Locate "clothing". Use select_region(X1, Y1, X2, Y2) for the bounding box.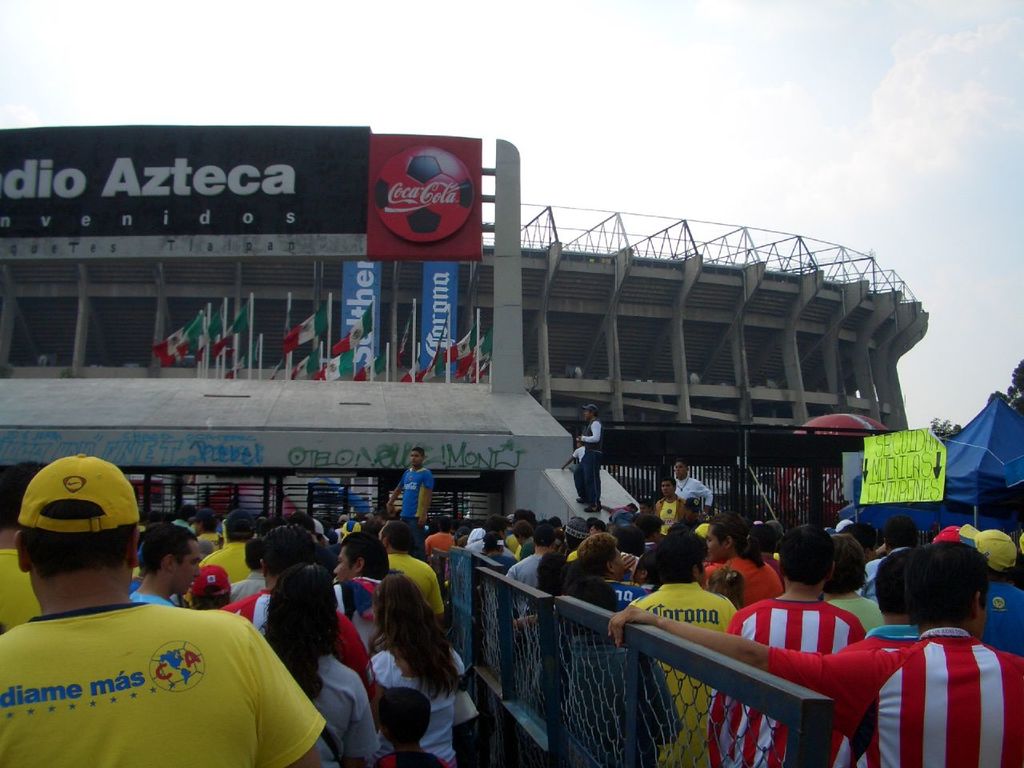
select_region(129, 577, 139, 590).
